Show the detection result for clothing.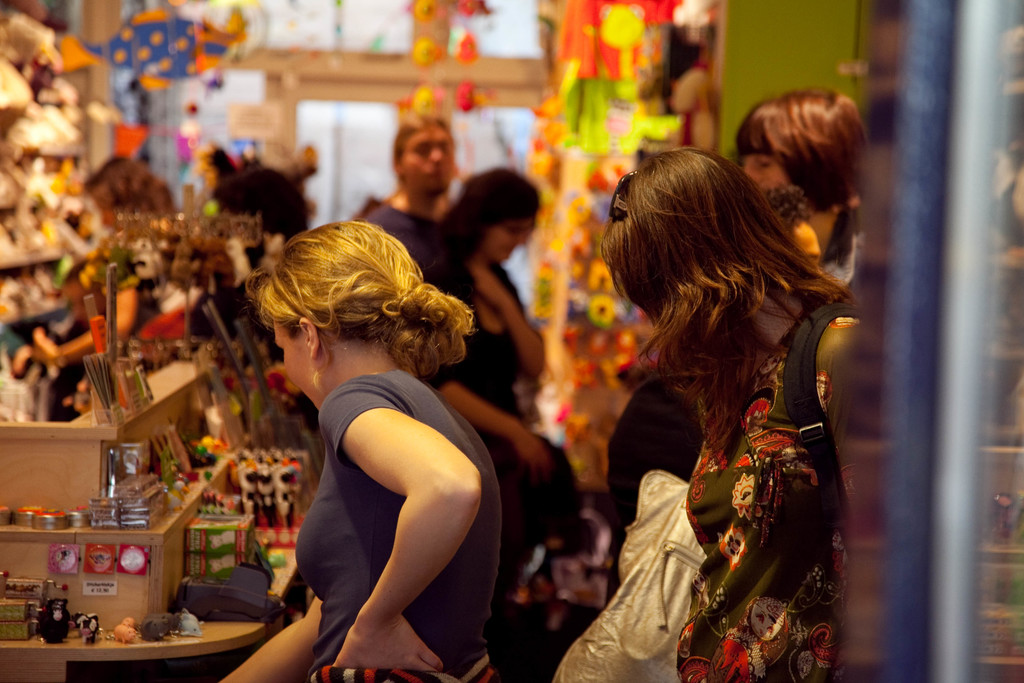
245,318,497,655.
